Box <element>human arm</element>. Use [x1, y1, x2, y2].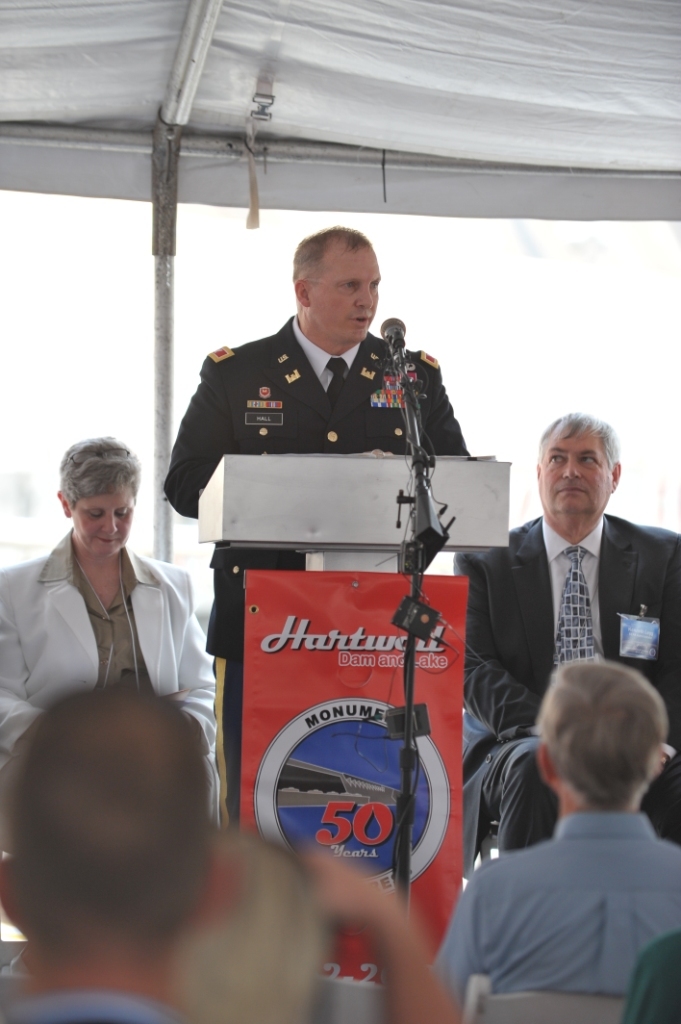
[459, 535, 562, 730].
